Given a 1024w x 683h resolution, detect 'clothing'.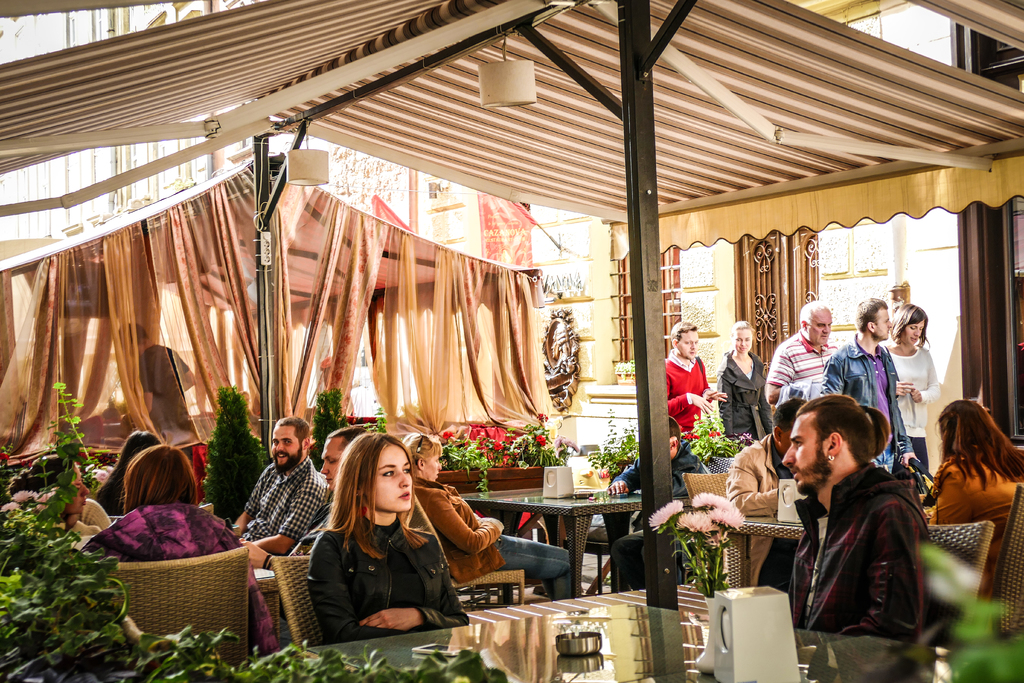
{"x1": 292, "y1": 480, "x2": 348, "y2": 552}.
